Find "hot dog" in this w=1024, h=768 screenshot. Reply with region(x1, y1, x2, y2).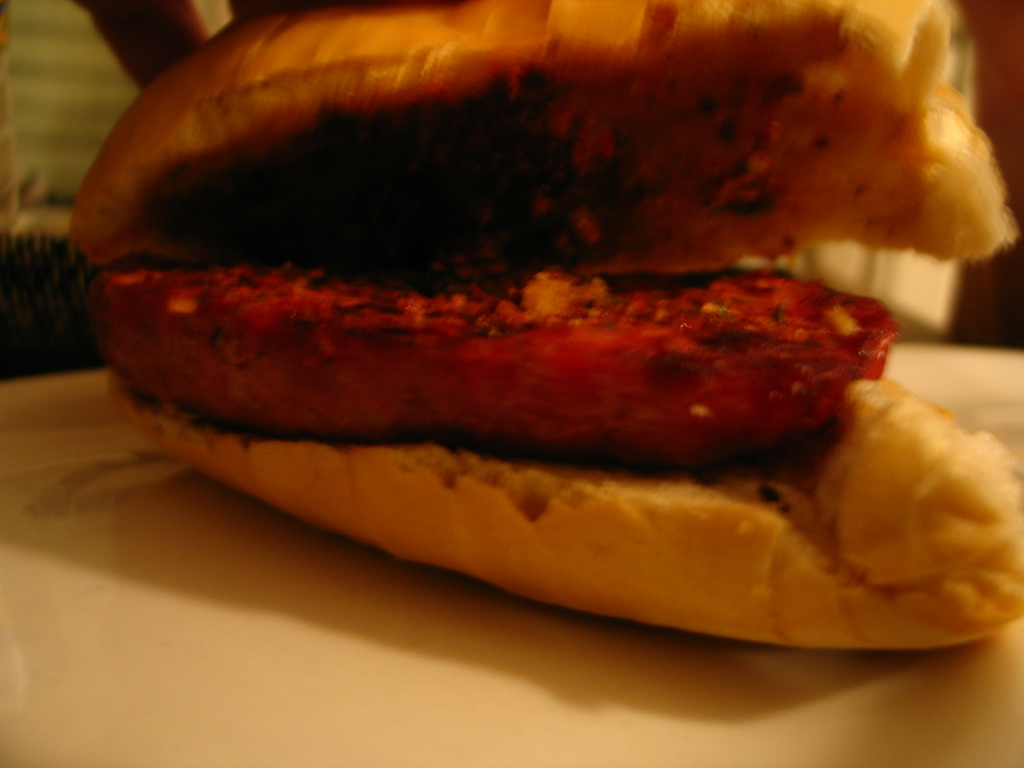
region(65, 0, 1023, 650).
